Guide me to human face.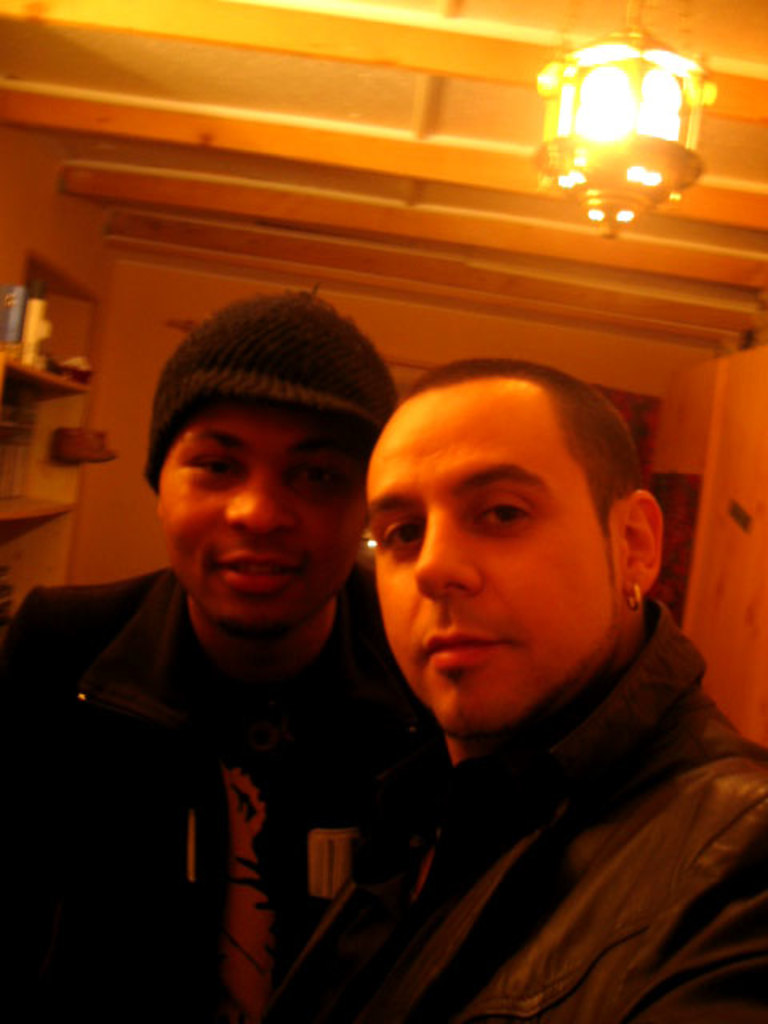
Guidance: left=162, top=410, right=360, bottom=624.
